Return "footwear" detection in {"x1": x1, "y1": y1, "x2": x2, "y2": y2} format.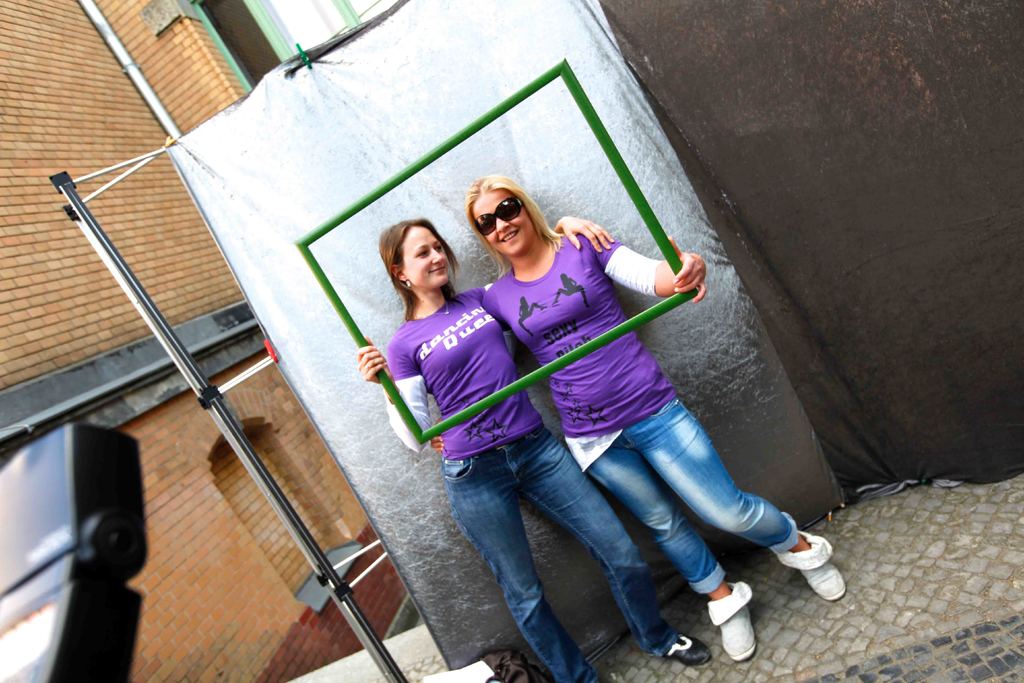
{"x1": 705, "y1": 579, "x2": 765, "y2": 661}.
